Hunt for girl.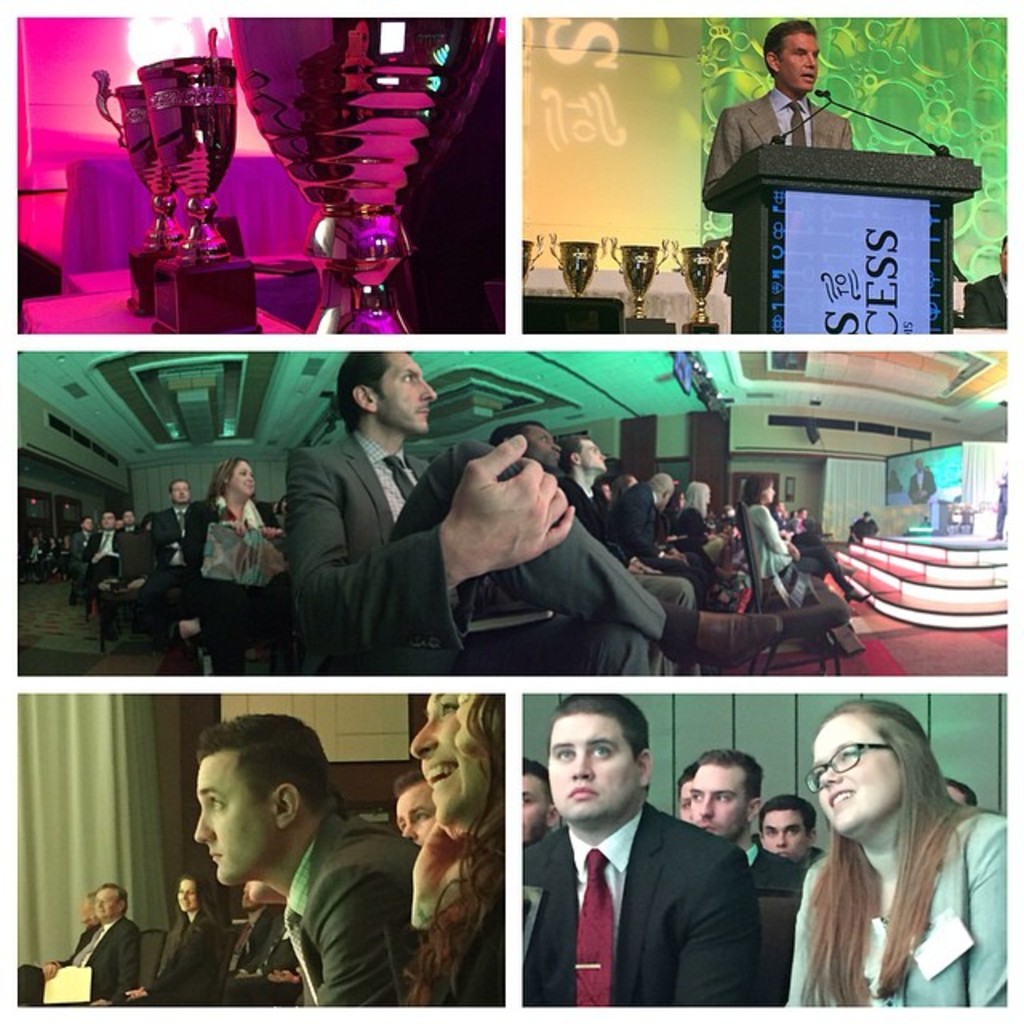
Hunted down at BBox(794, 699, 1000, 1023).
